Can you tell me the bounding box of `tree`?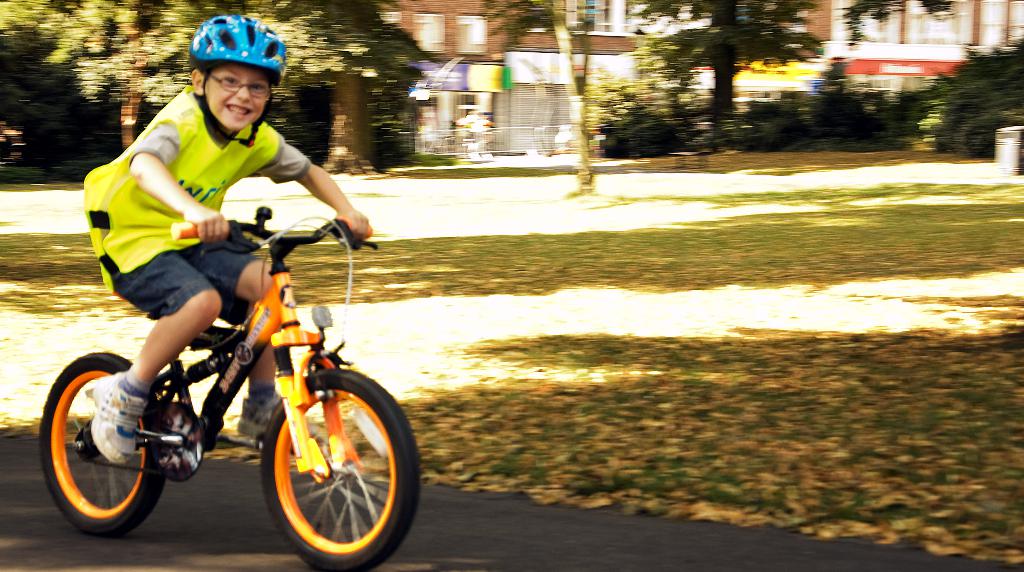
BBox(482, 0, 616, 196).
